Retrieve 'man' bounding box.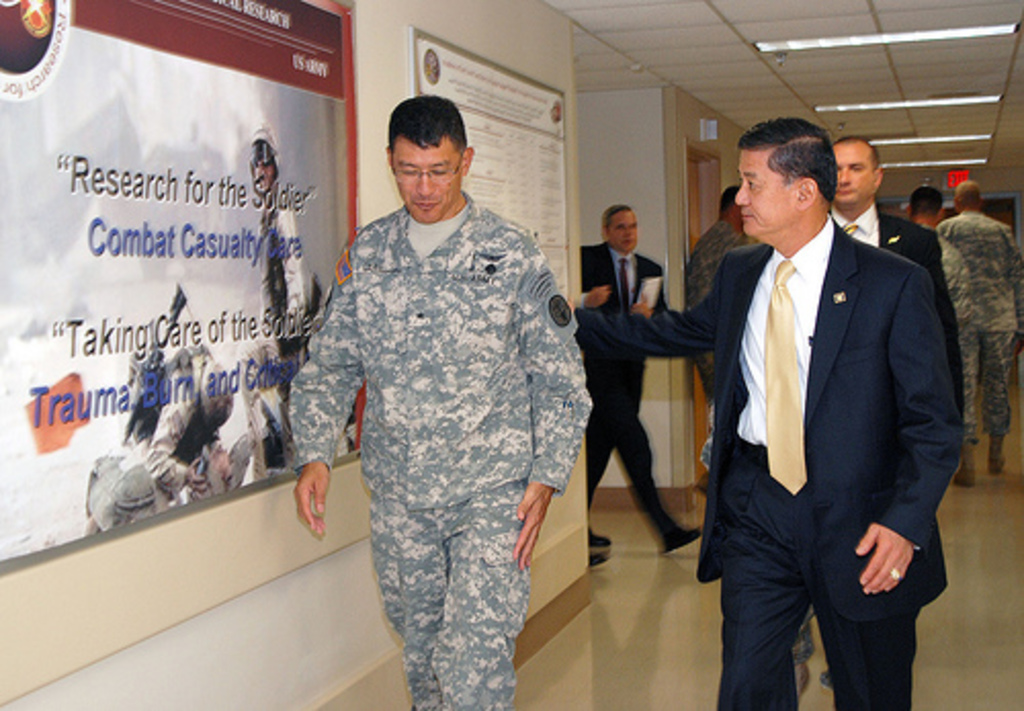
Bounding box: BBox(823, 135, 958, 404).
